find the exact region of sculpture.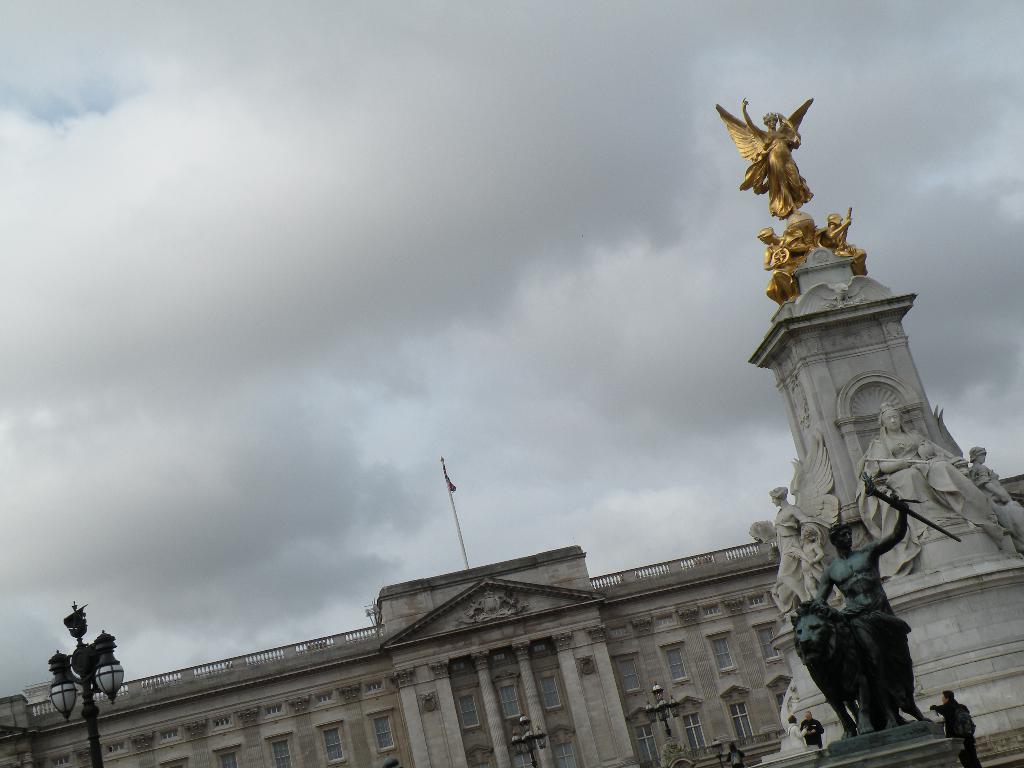
Exact region: l=817, t=207, r=868, b=272.
